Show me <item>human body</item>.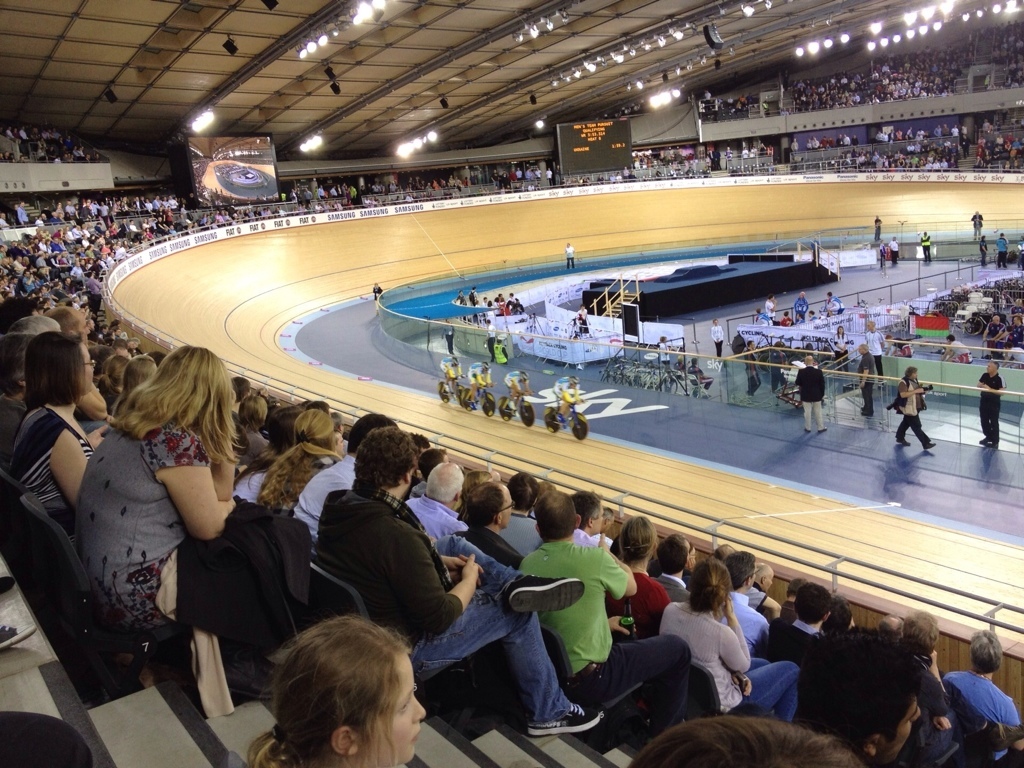
<item>human body</item> is here: detection(893, 381, 937, 448).
